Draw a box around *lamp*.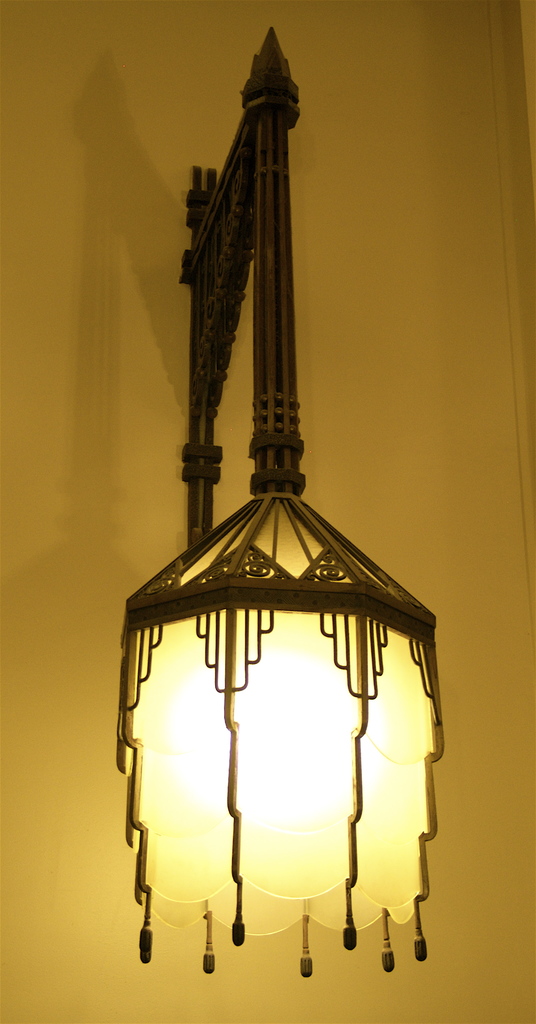
<bbox>110, 25, 441, 984</bbox>.
